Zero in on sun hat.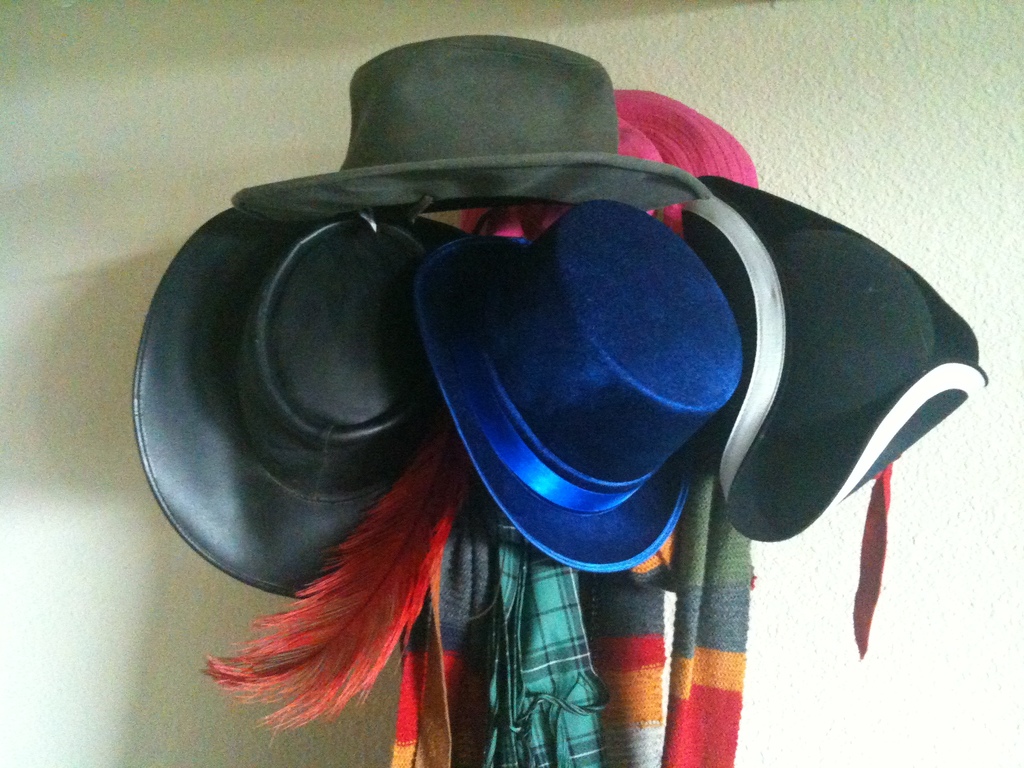
Zeroed in: (left=236, top=34, right=704, bottom=209).
